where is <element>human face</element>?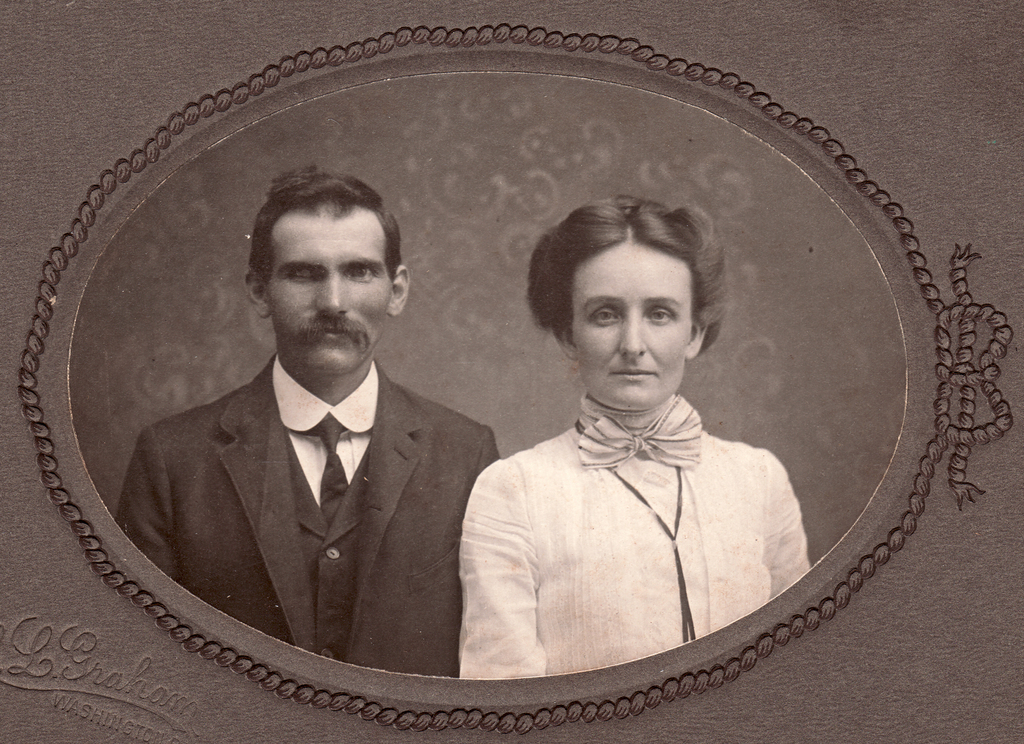
[x1=266, y1=215, x2=396, y2=374].
